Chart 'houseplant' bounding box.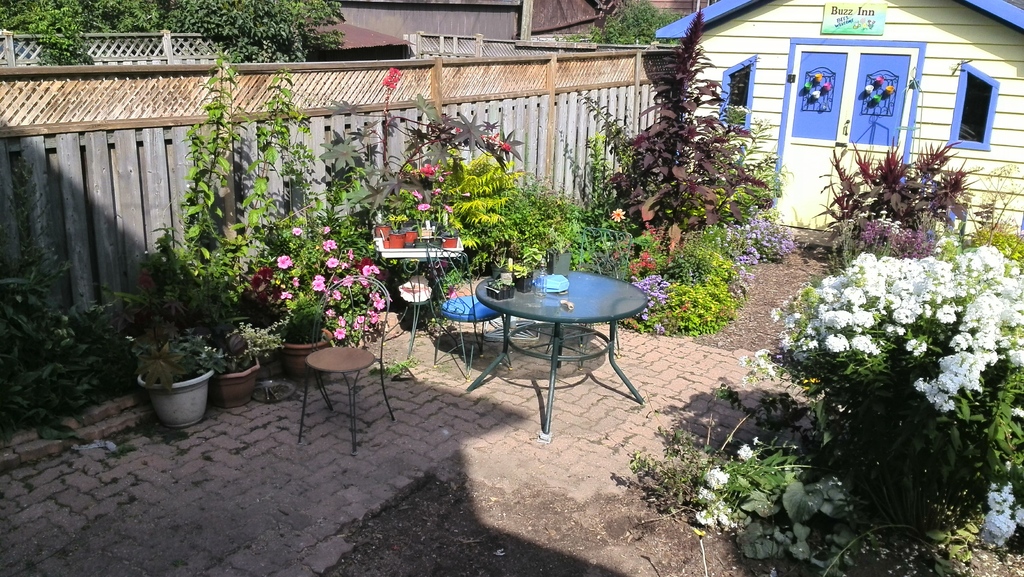
Charted: BBox(544, 190, 577, 282).
